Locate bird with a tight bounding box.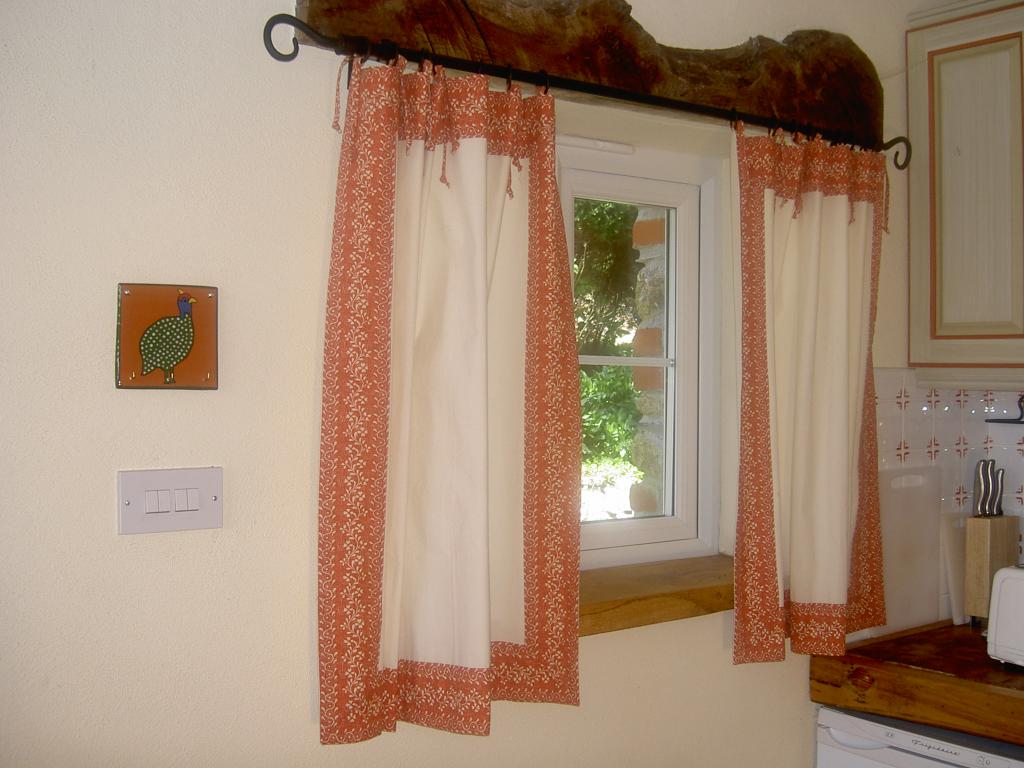
x1=141 y1=291 x2=200 y2=381.
